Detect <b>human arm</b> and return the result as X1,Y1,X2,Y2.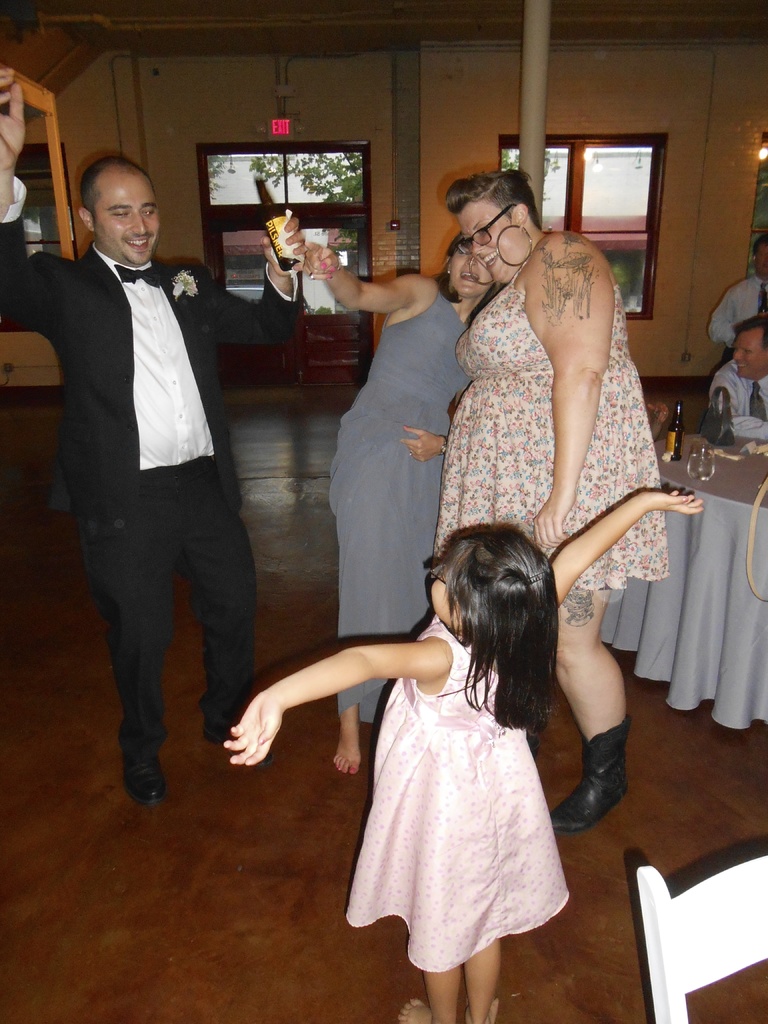
230,627,460,765.
